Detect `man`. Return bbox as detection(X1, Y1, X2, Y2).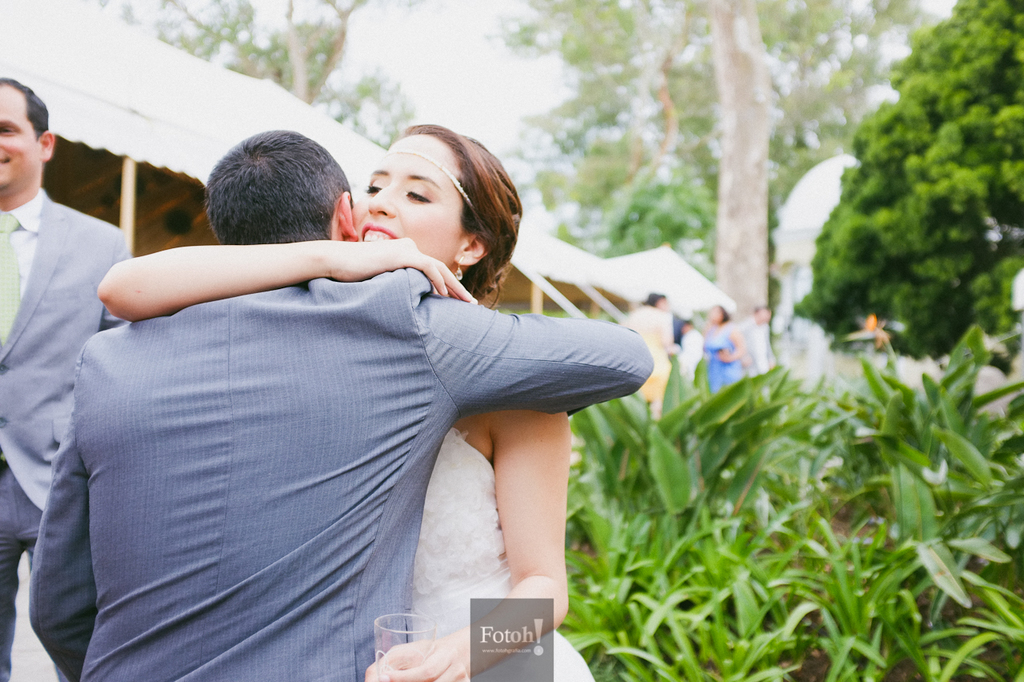
detection(0, 75, 129, 681).
